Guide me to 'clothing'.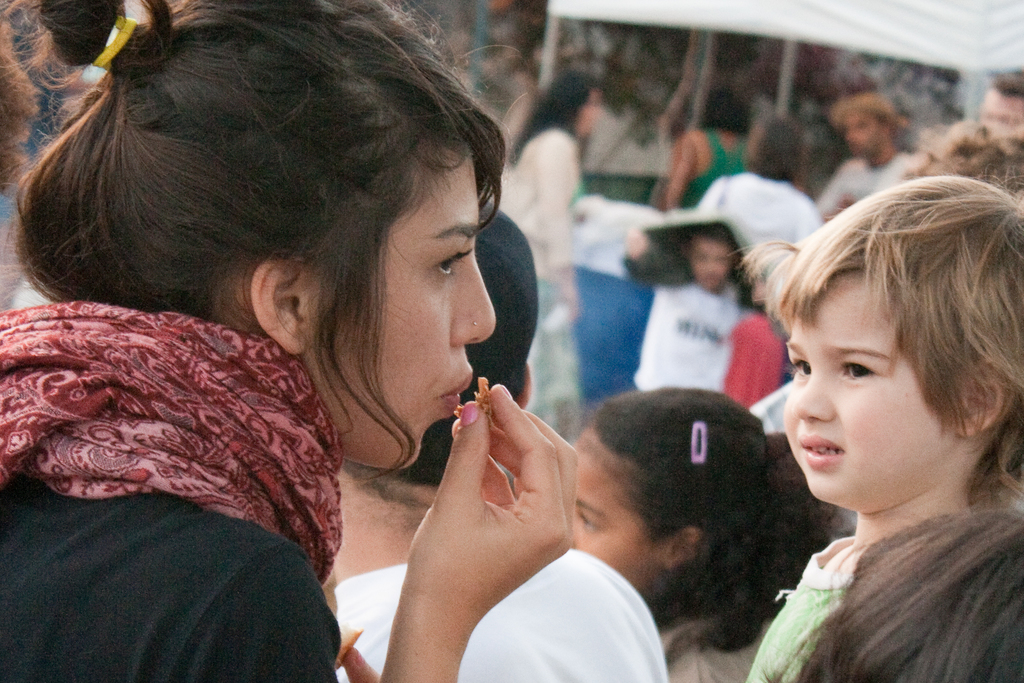
Guidance: x1=499, y1=126, x2=579, y2=440.
